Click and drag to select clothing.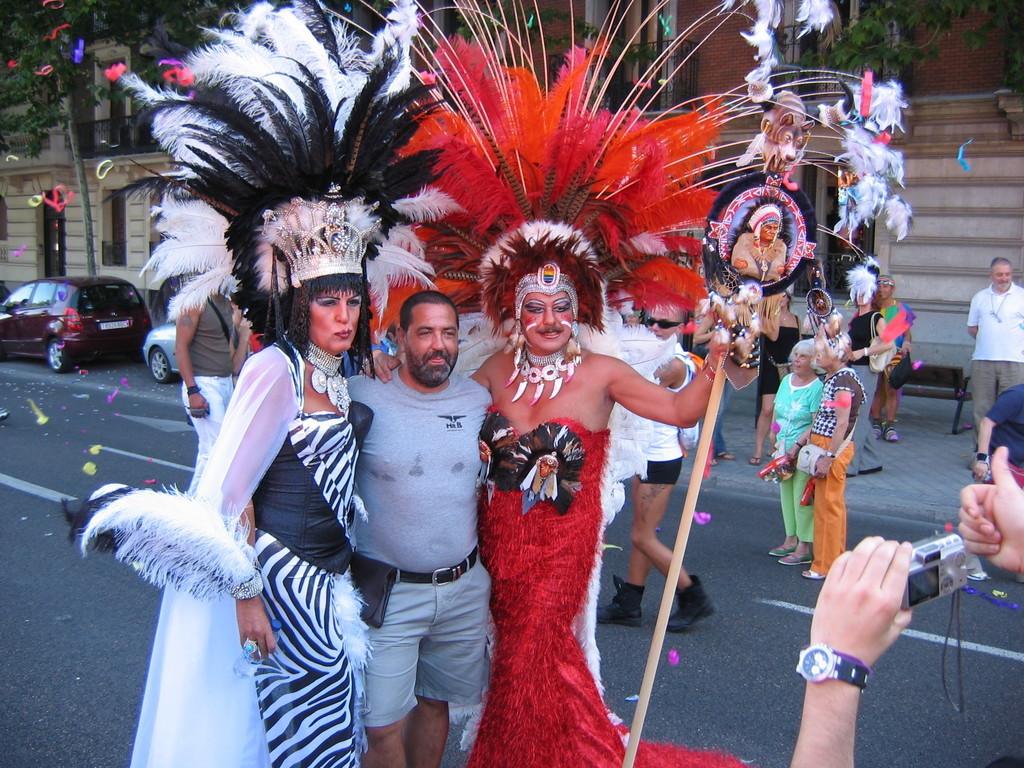
Selection: bbox=[979, 380, 1023, 481].
